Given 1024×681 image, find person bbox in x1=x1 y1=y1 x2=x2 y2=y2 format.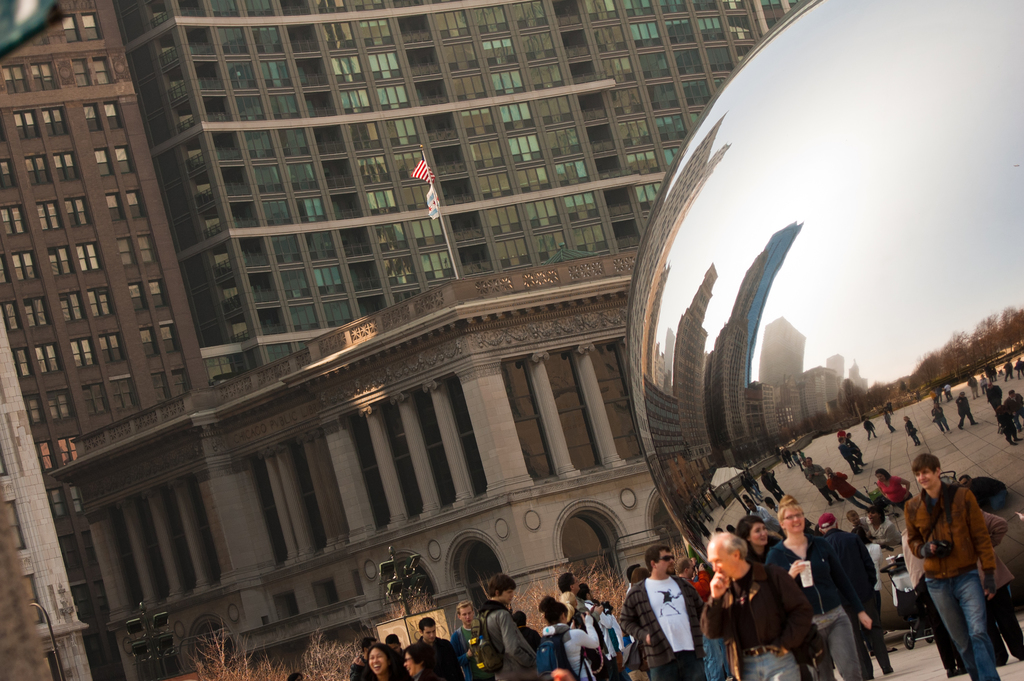
x1=452 y1=600 x2=494 y2=680.
